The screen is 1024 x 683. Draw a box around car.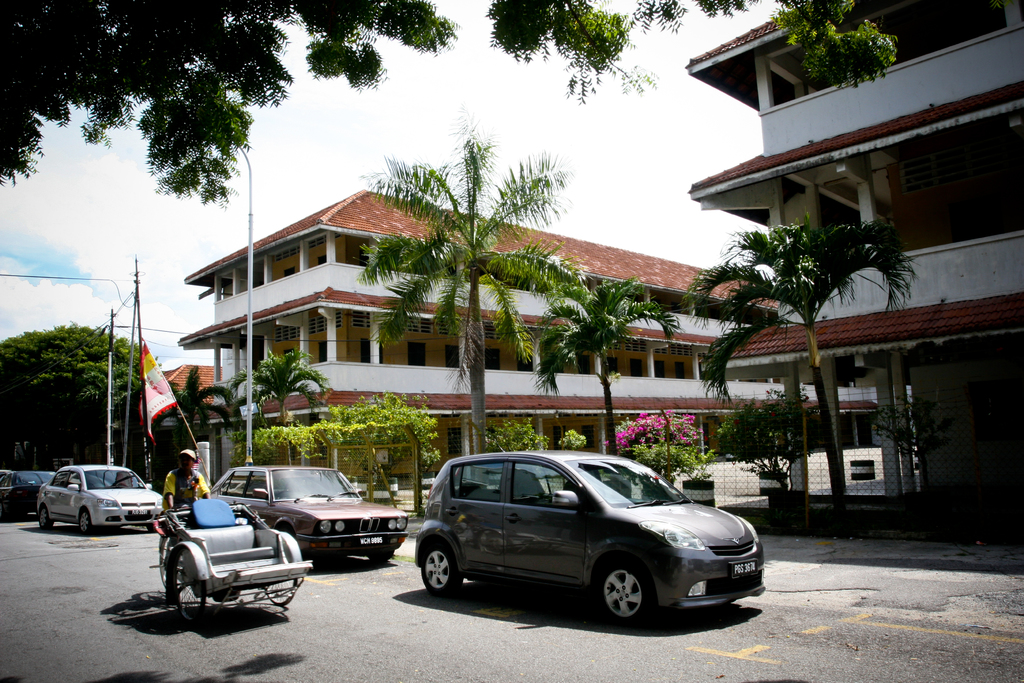
417:448:765:624.
